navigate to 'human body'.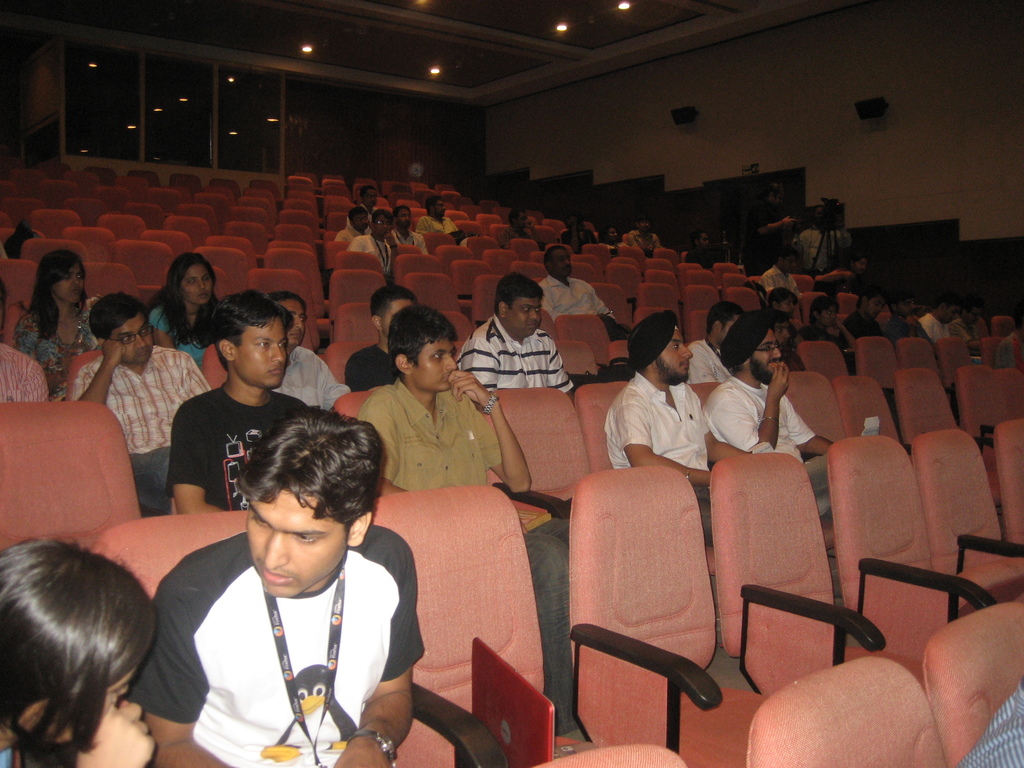
Navigation target: (346,211,401,277).
